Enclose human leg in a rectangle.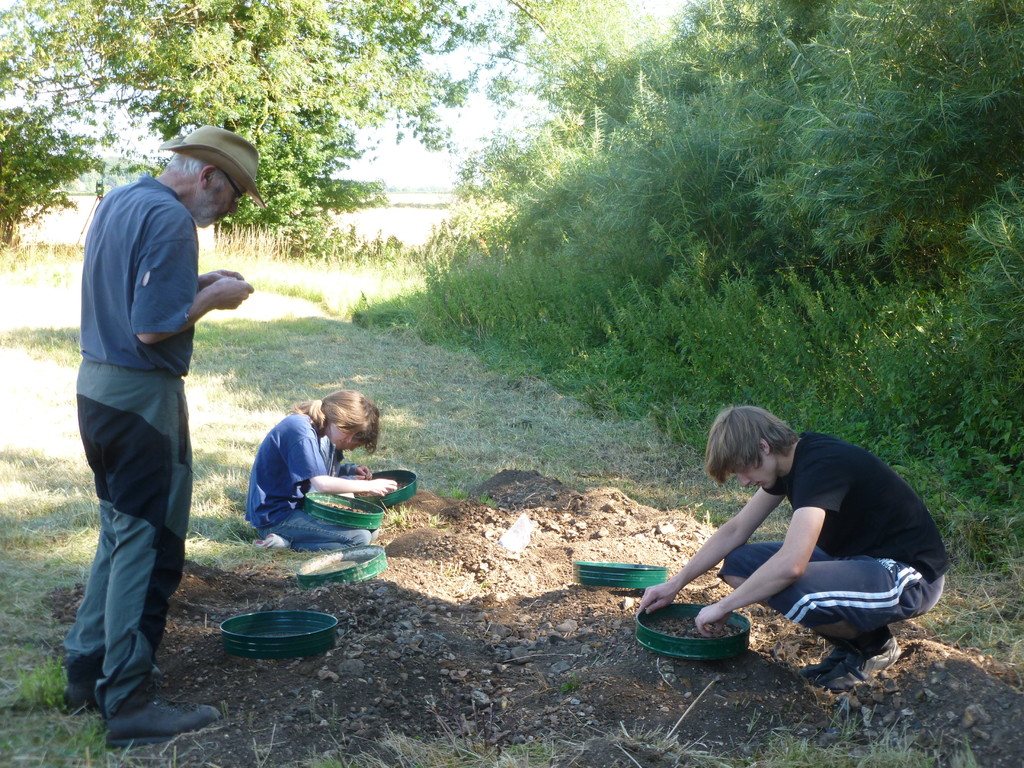
detection(62, 359, 98, 705).
